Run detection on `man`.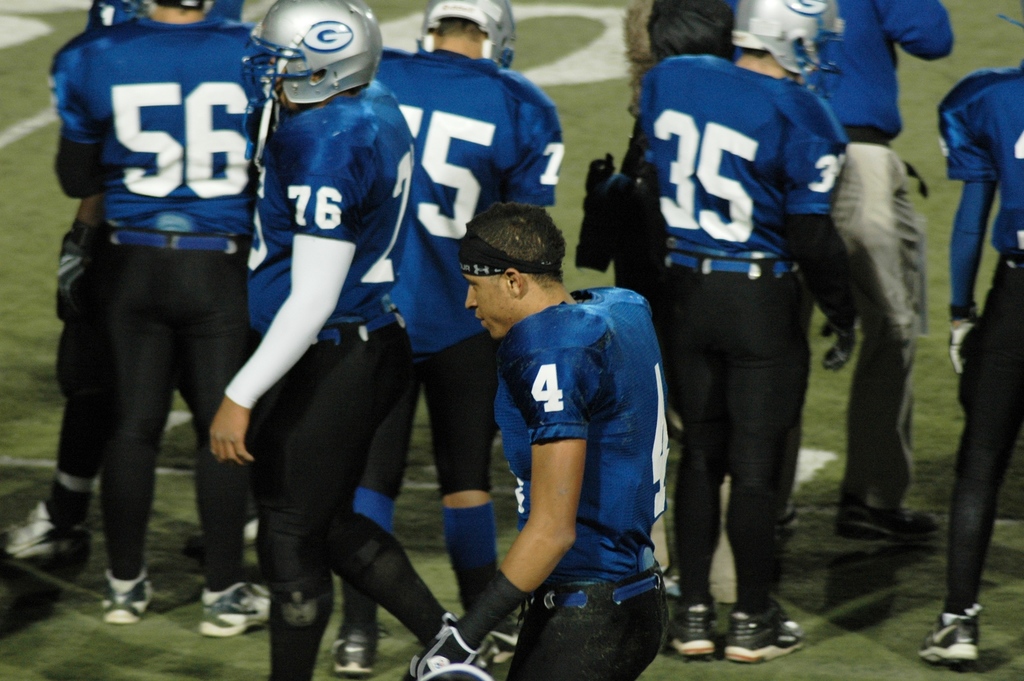
Result: (x1=724, y1=0, x2=957, y2=545).
